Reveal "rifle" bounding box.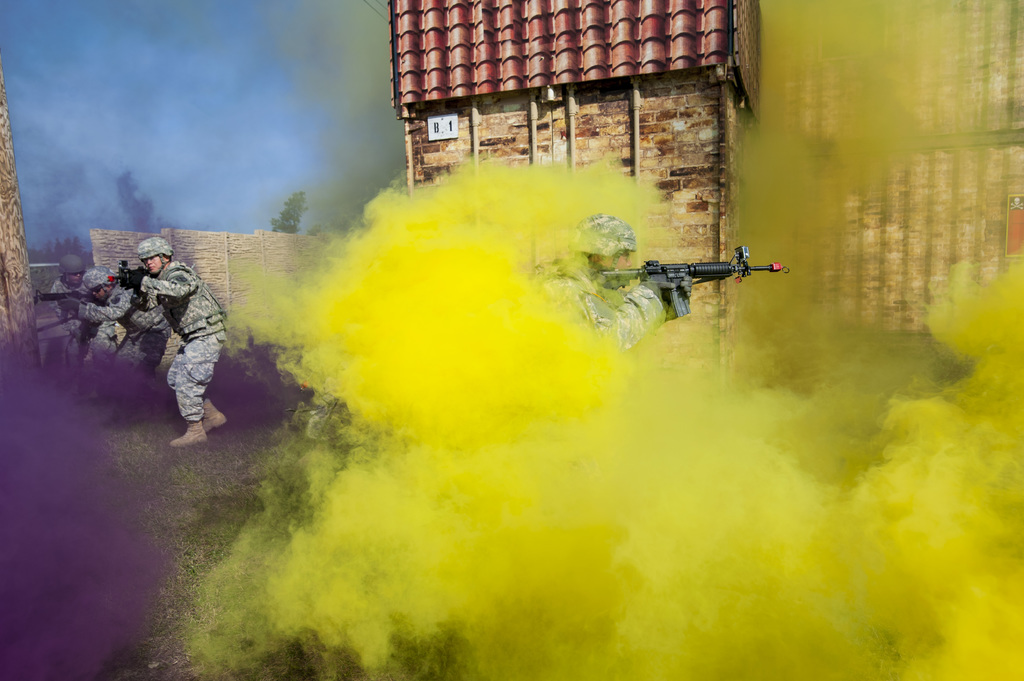
Revealed: Rect(622, 236, 797, 317).
